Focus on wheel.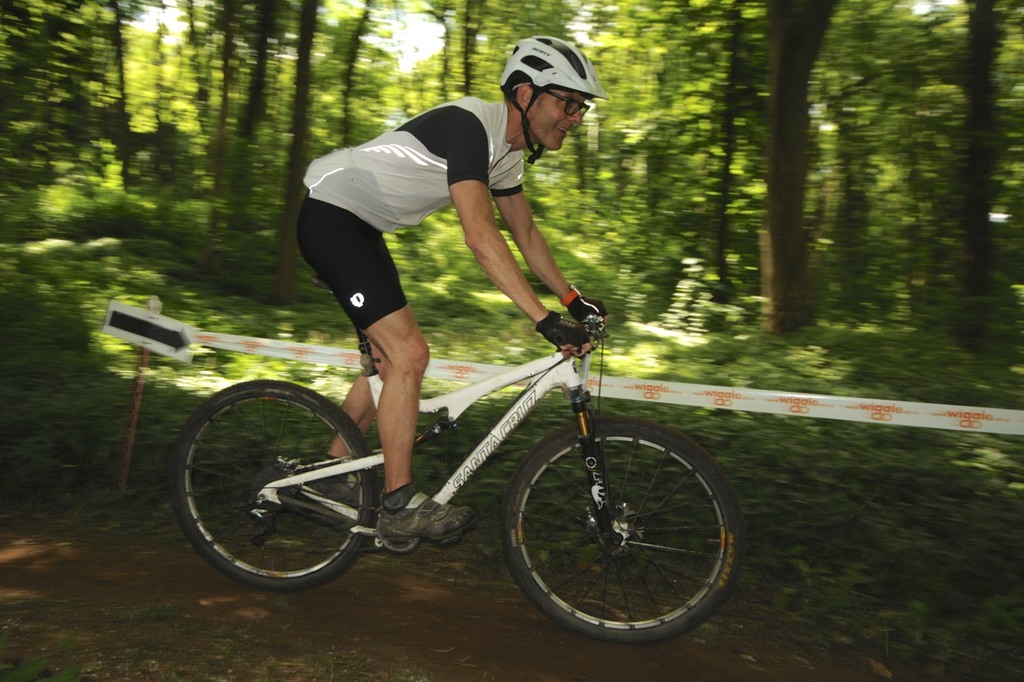
Focused at <bbox>500, 414, 740, 647</bbox>.
